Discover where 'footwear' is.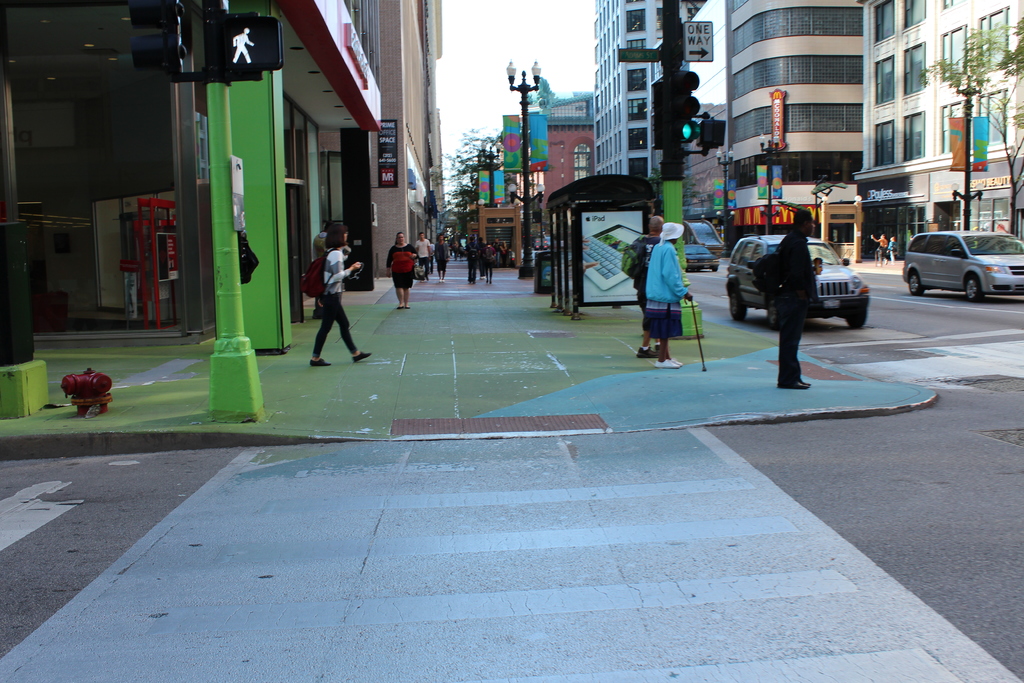
Discovered at select_region(797, 377, 808, 384).
